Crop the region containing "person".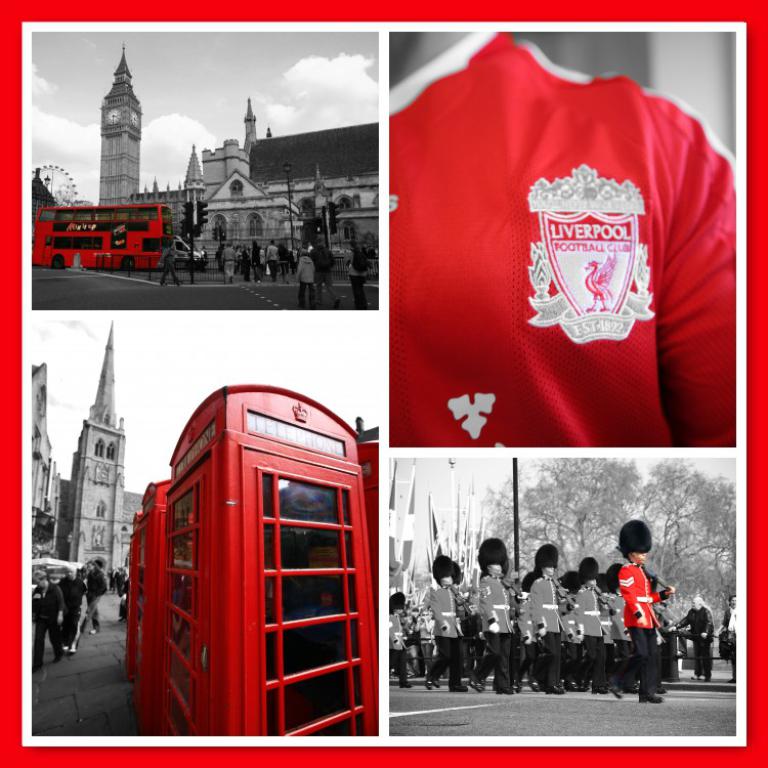
Crop region: {"x1": 471, "y1": 535, "x2": 517, "y2": 691}.
